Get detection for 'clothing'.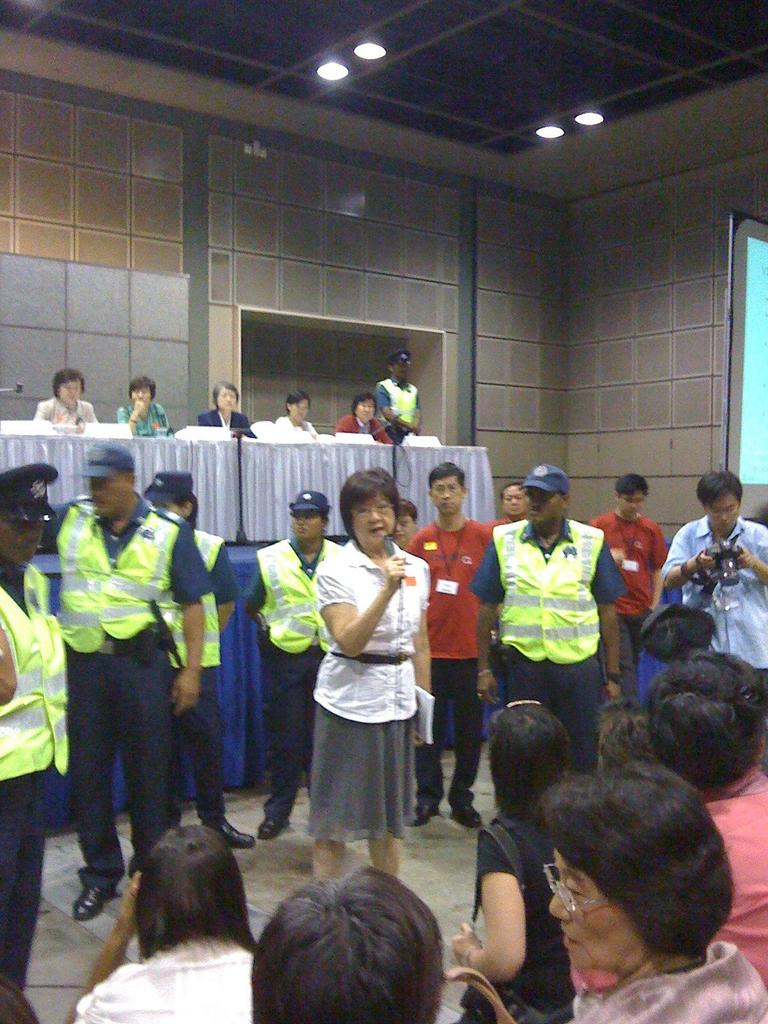
Detection: (0,572,79,769).
